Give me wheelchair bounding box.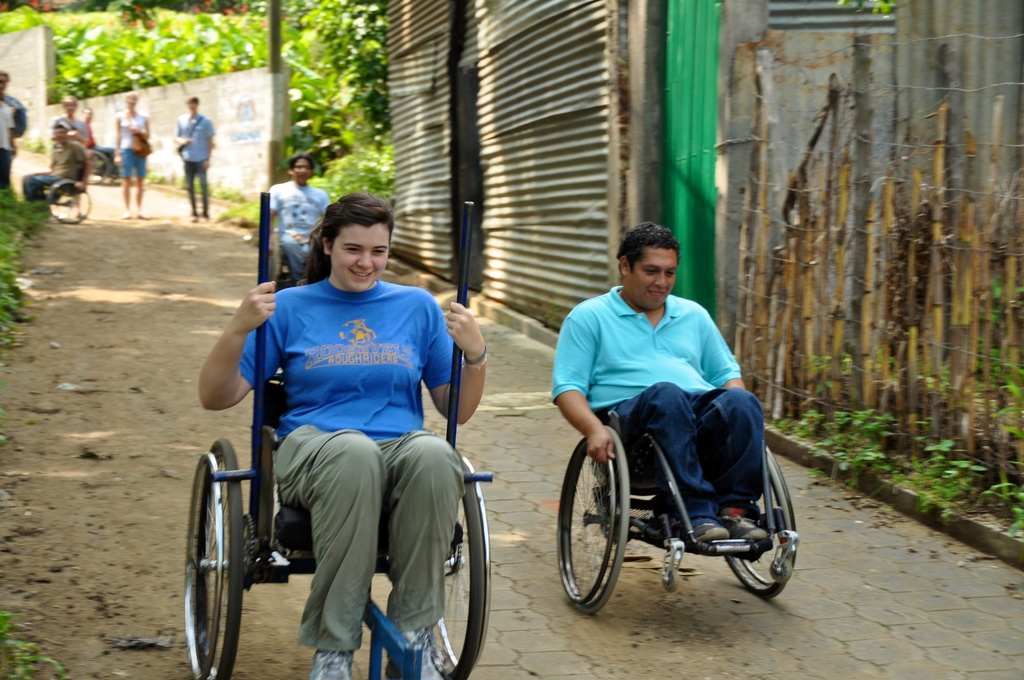
Rect(265, 228, 309, 279).
